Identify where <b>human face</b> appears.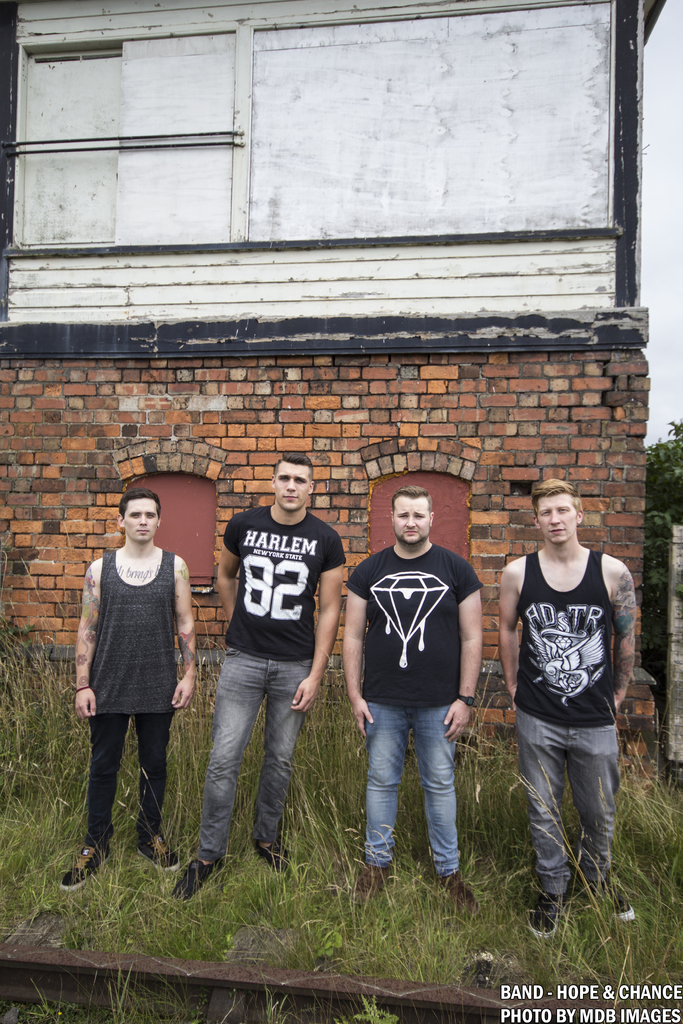
Appears at box=[125, 495, 158, 550].
